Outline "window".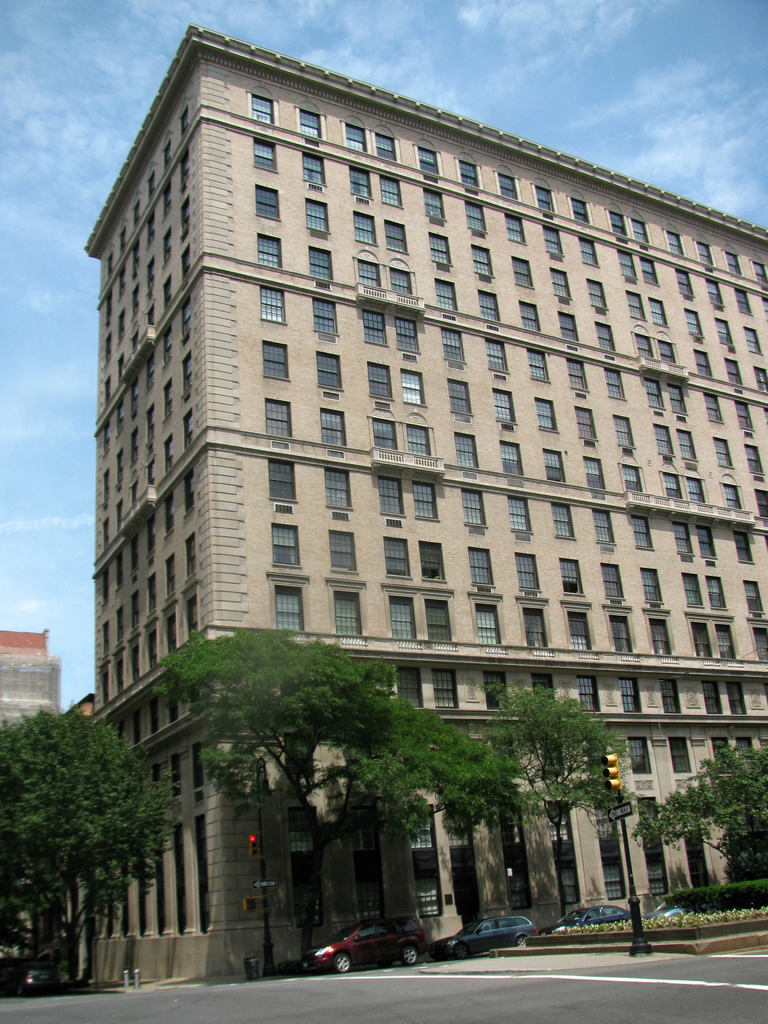
Outline: (x1=584, y1=460, x2=604, y2=490).
